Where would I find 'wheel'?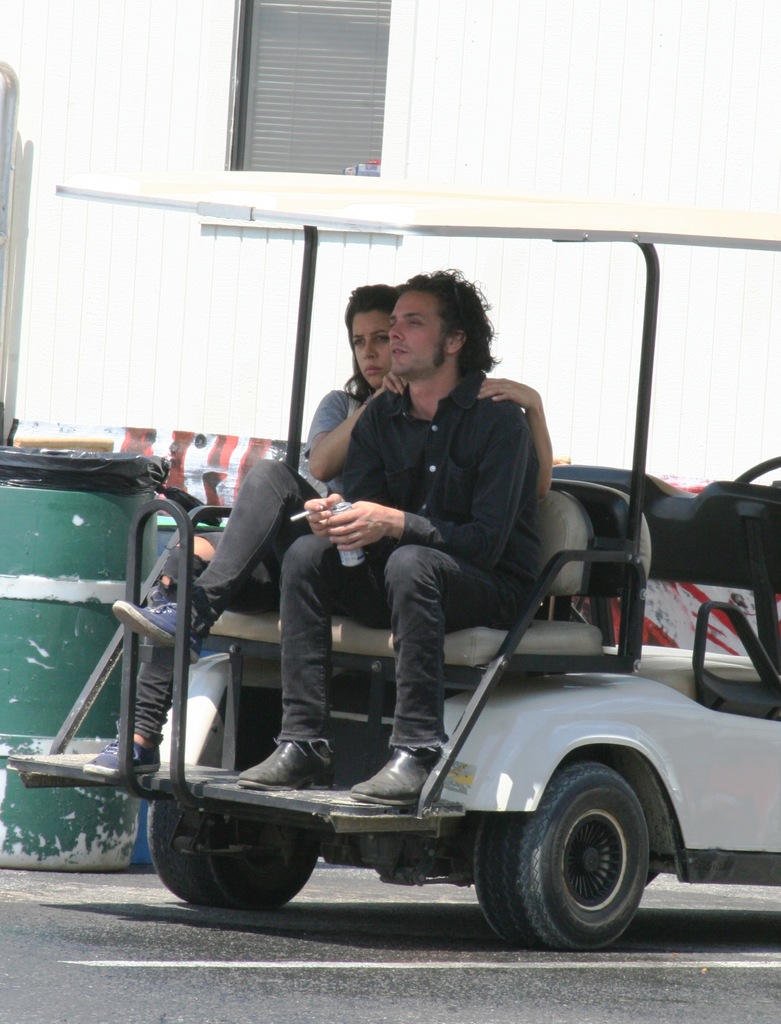
At 494, 765, 677, 943.
